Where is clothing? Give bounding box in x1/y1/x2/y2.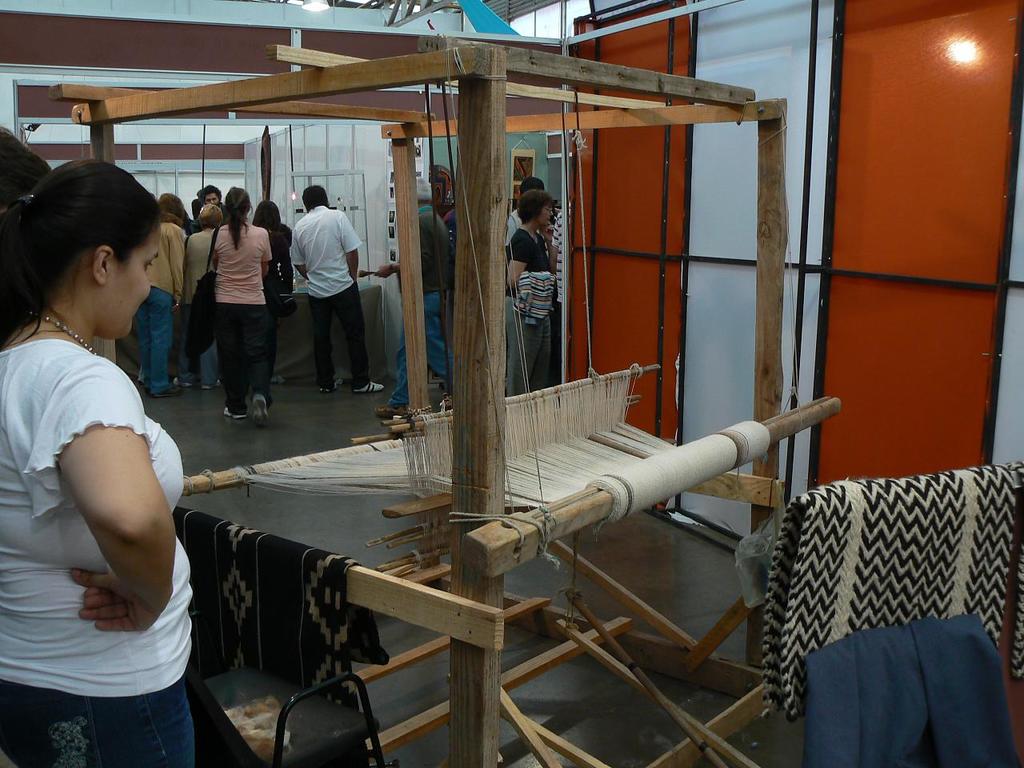
0/334/206/759.
